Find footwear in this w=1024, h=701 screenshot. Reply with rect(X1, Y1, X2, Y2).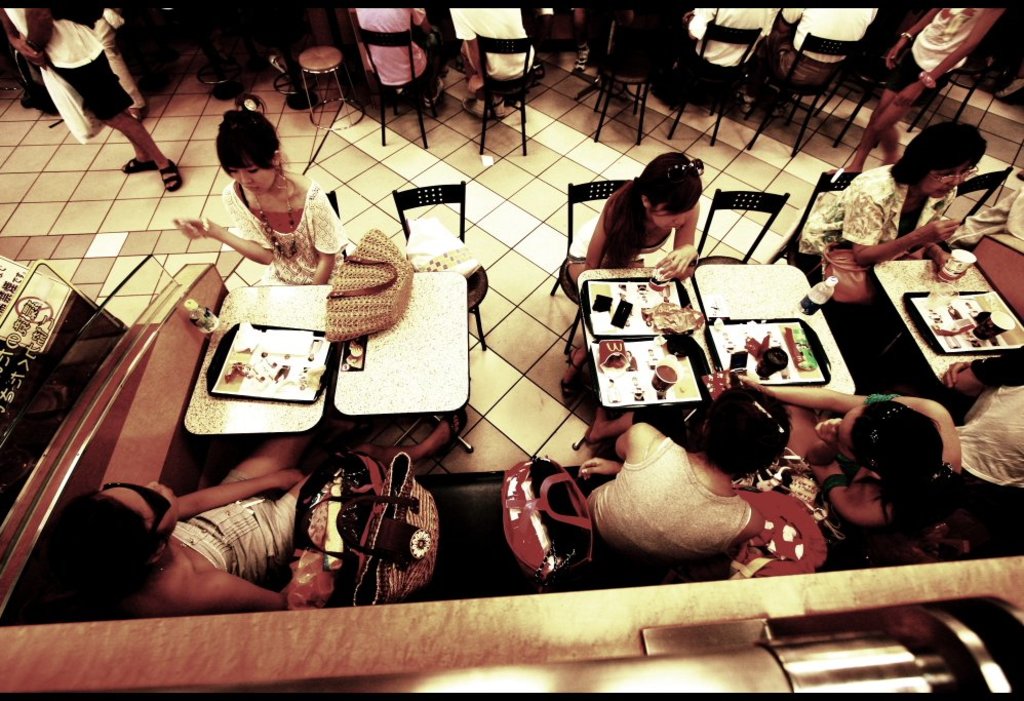
rect(439, 405, 468, 454).
